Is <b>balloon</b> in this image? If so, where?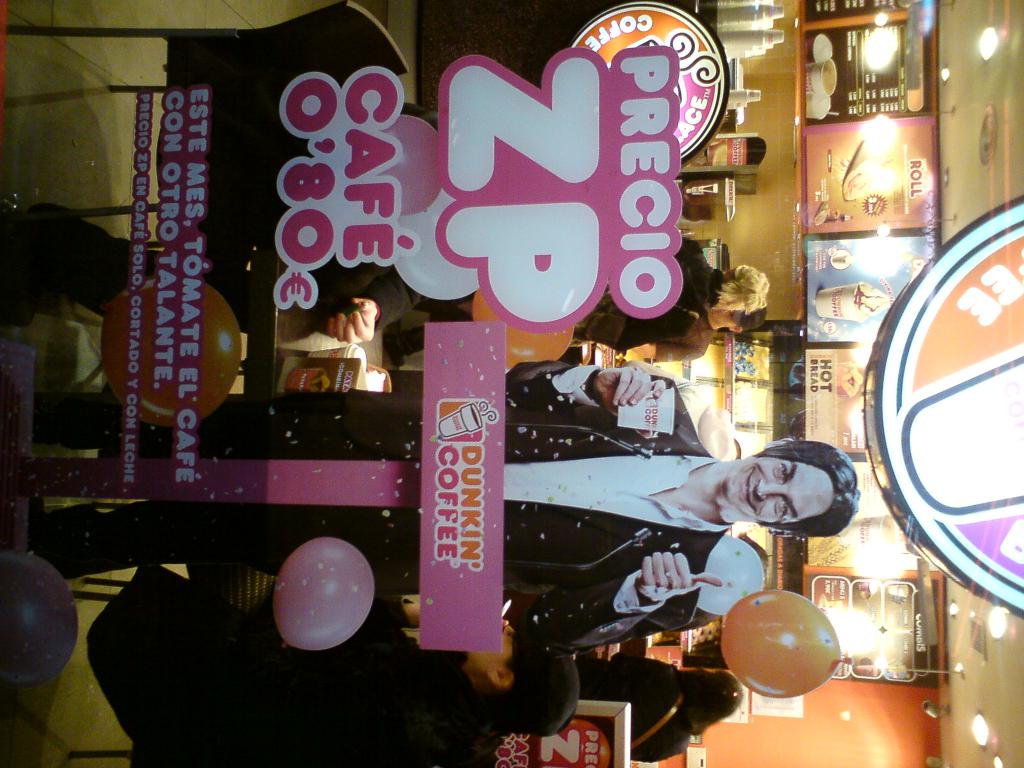
Yes, at rect(719, 588, 851, 698).
